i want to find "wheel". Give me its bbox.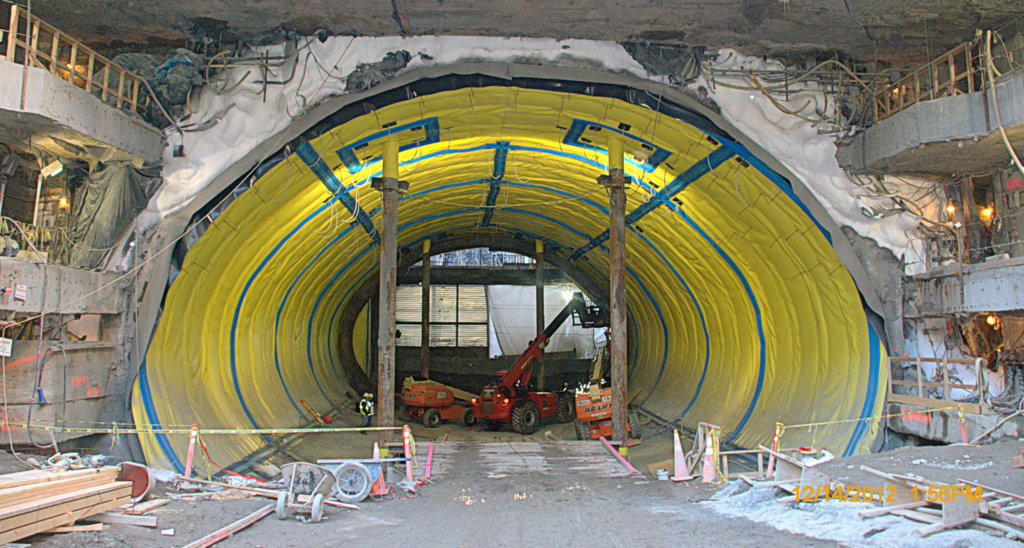
crop(313, 492, 323, 524).
